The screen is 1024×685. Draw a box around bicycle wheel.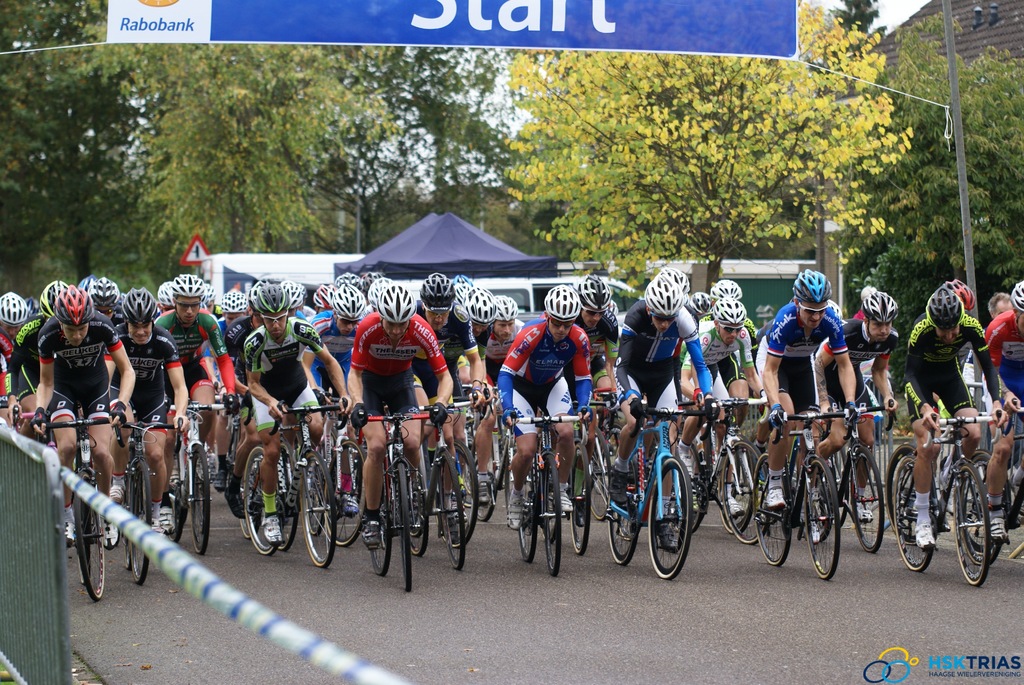
73 473 109 603.
